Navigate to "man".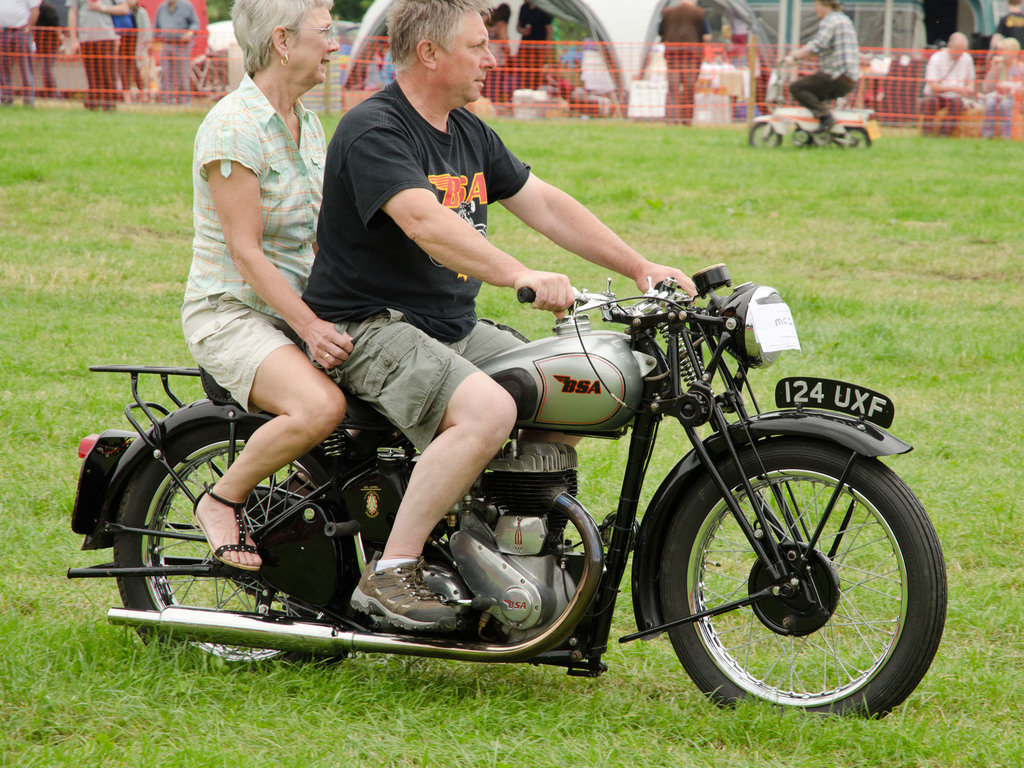
Navigation target: bbox=[63, 0, 136, 109].
